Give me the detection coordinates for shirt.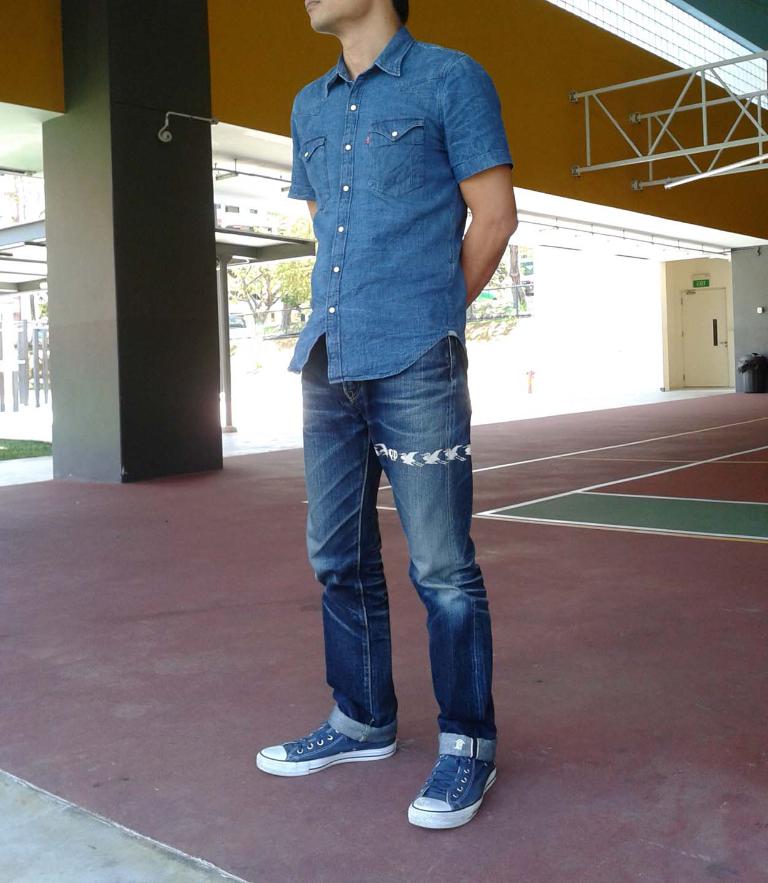
x1=284 y1=27 x2=516 y2=389.
